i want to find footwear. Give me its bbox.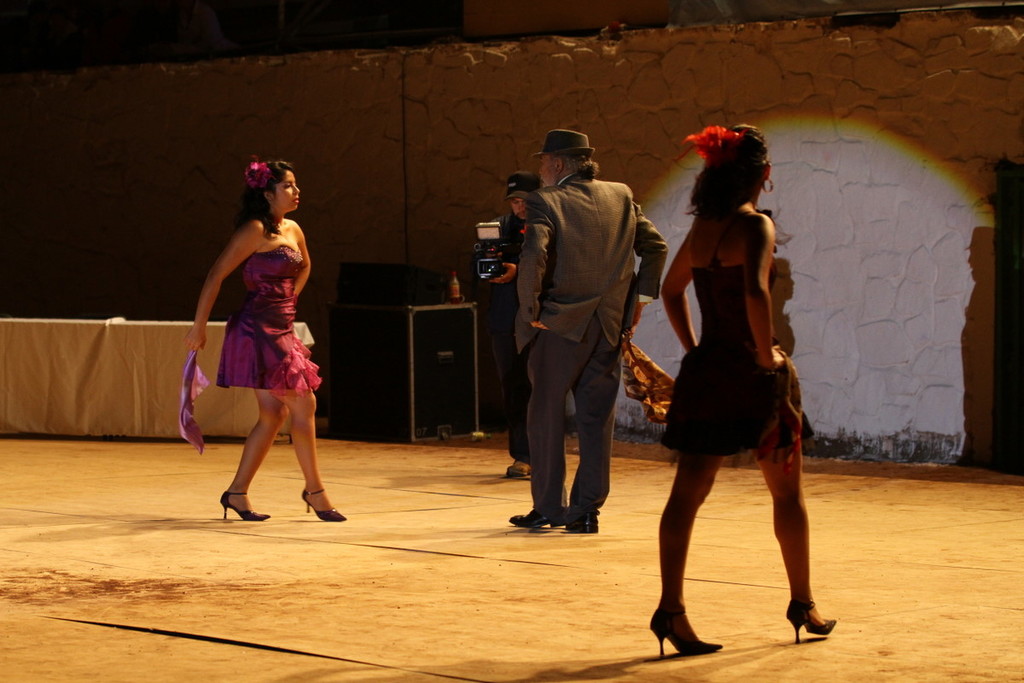
[784, 595, 835, 641].
